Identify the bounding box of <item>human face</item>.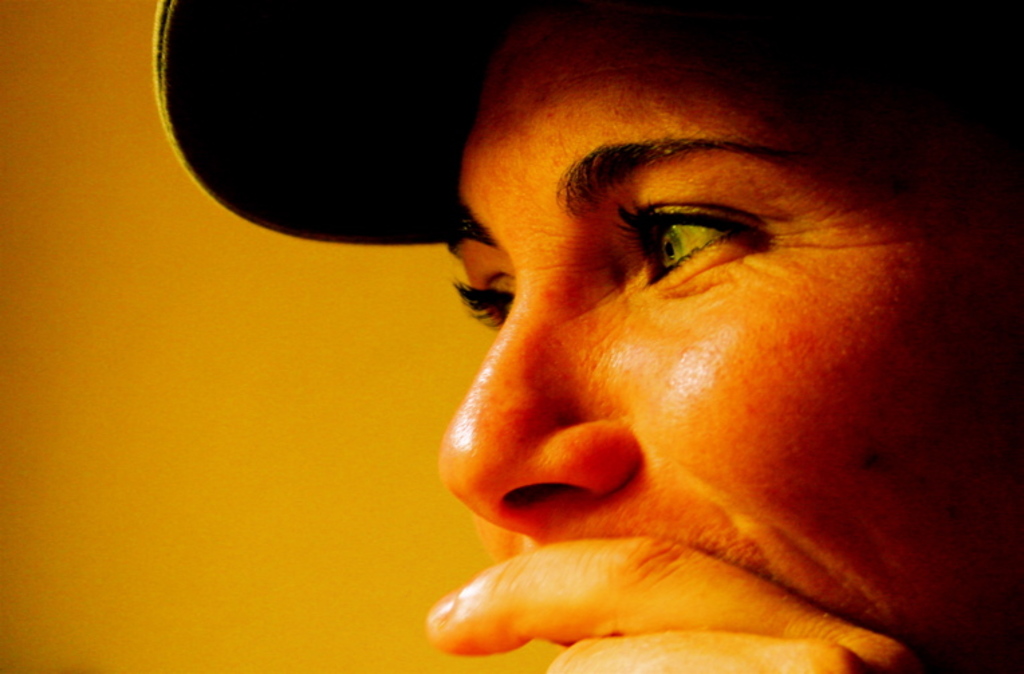
Rect(434, 0, 1023, 670).
